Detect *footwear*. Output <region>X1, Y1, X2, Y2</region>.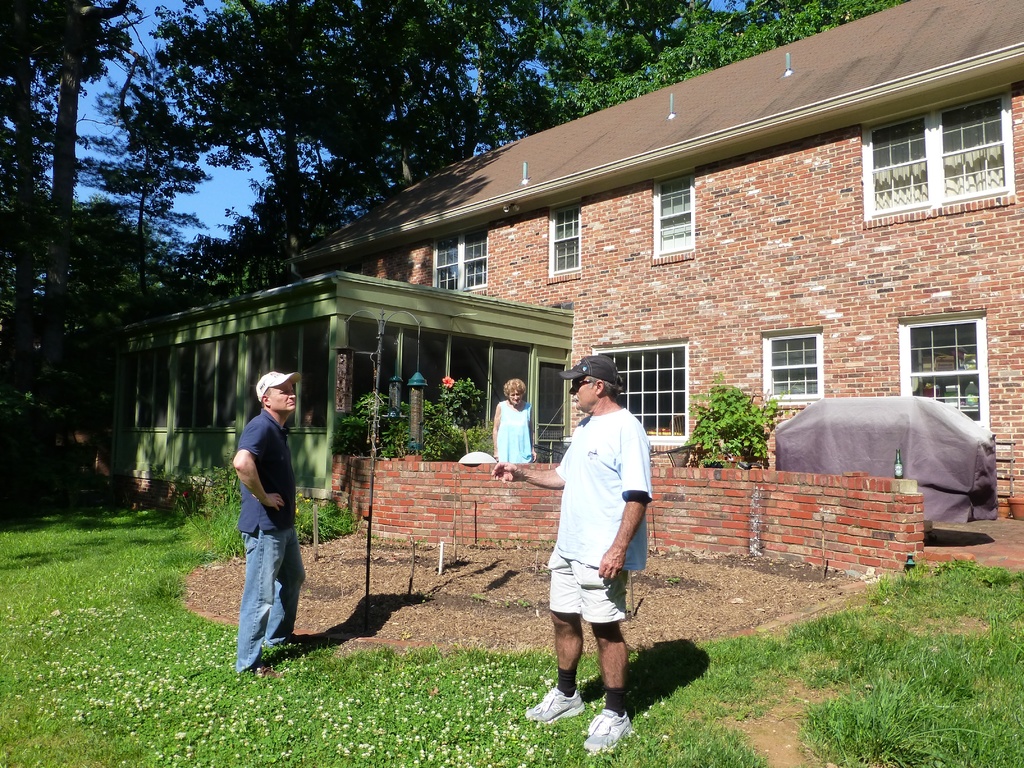
<region>278, 638, 307, 653</region>.
